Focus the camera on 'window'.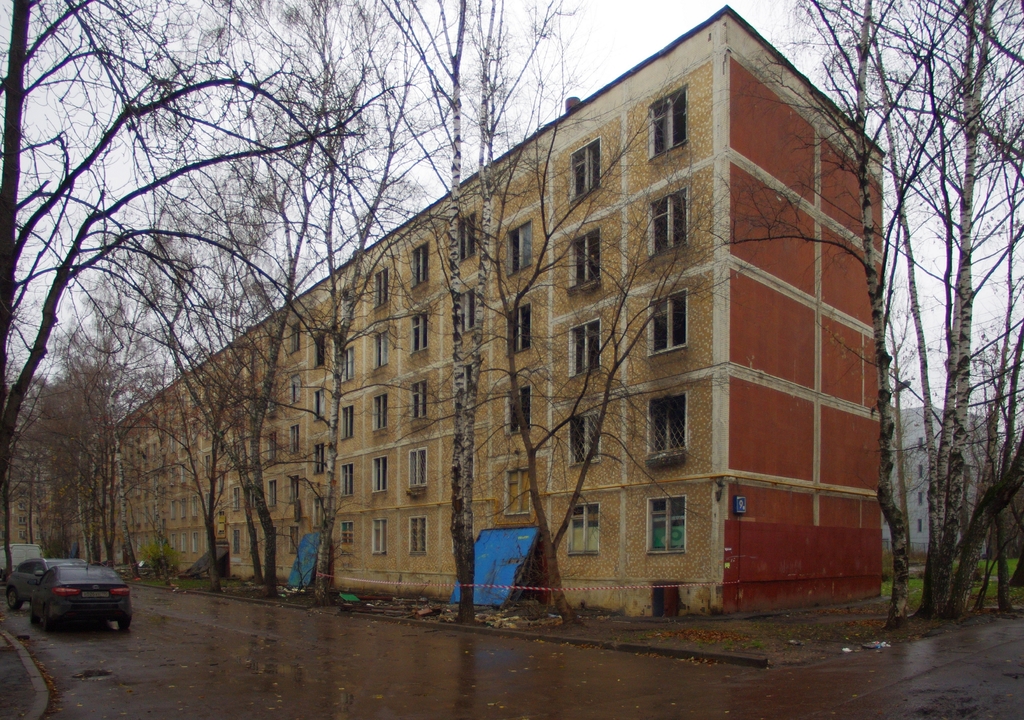
Focus region: 410, 381, 429, 422.
